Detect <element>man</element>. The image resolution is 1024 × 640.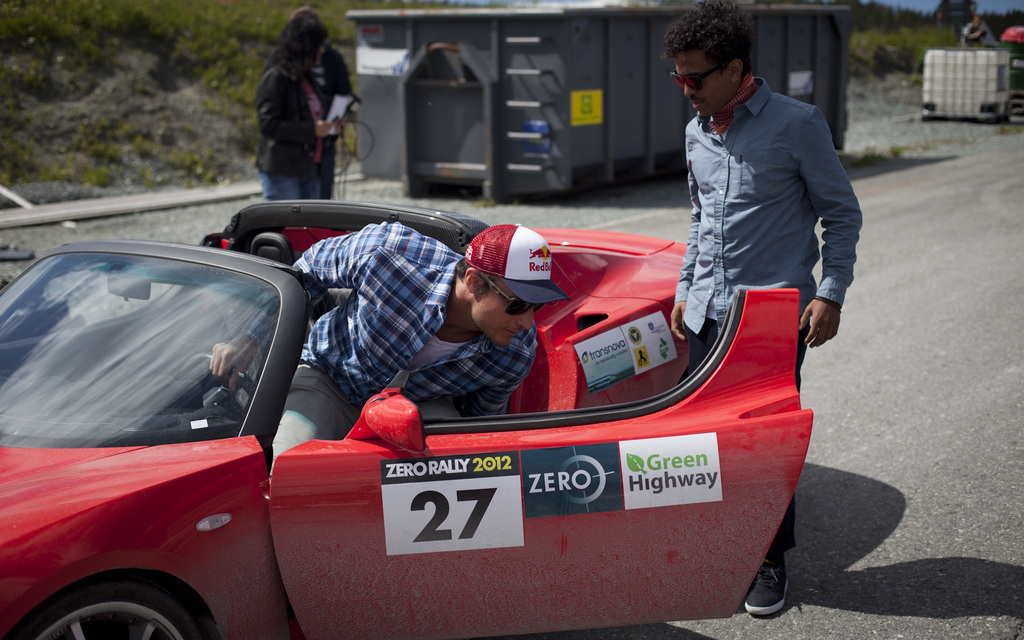
Rect(661, 0, 863, 613).
